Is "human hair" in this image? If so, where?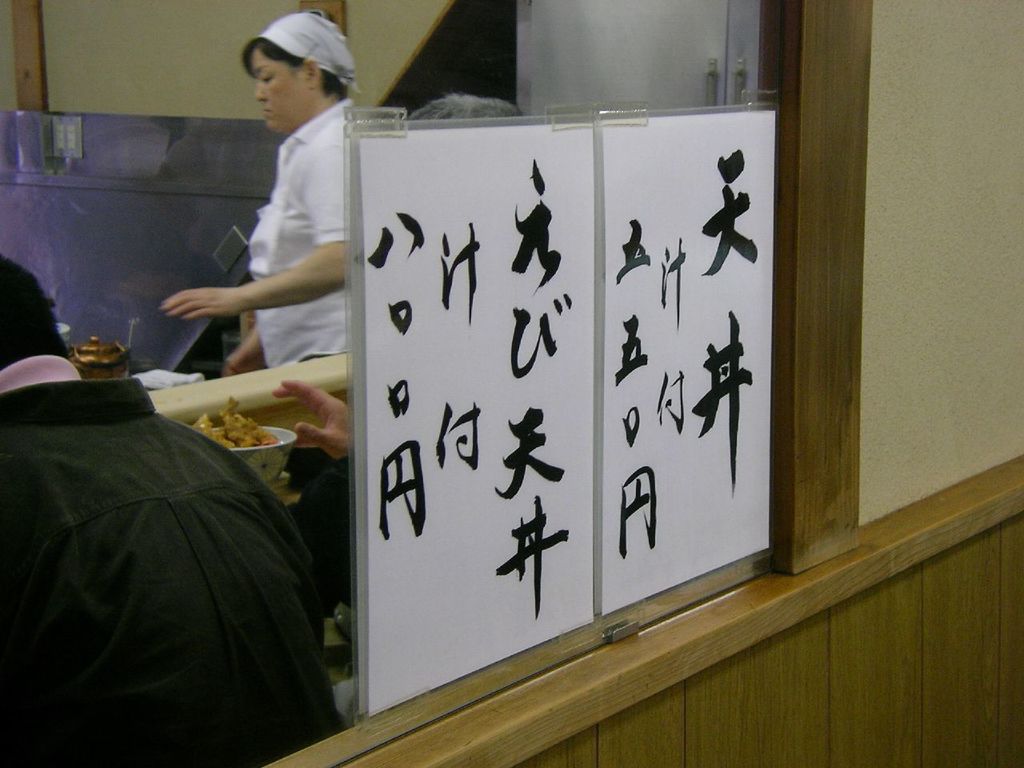
Yes, at 0:254:69:372.
